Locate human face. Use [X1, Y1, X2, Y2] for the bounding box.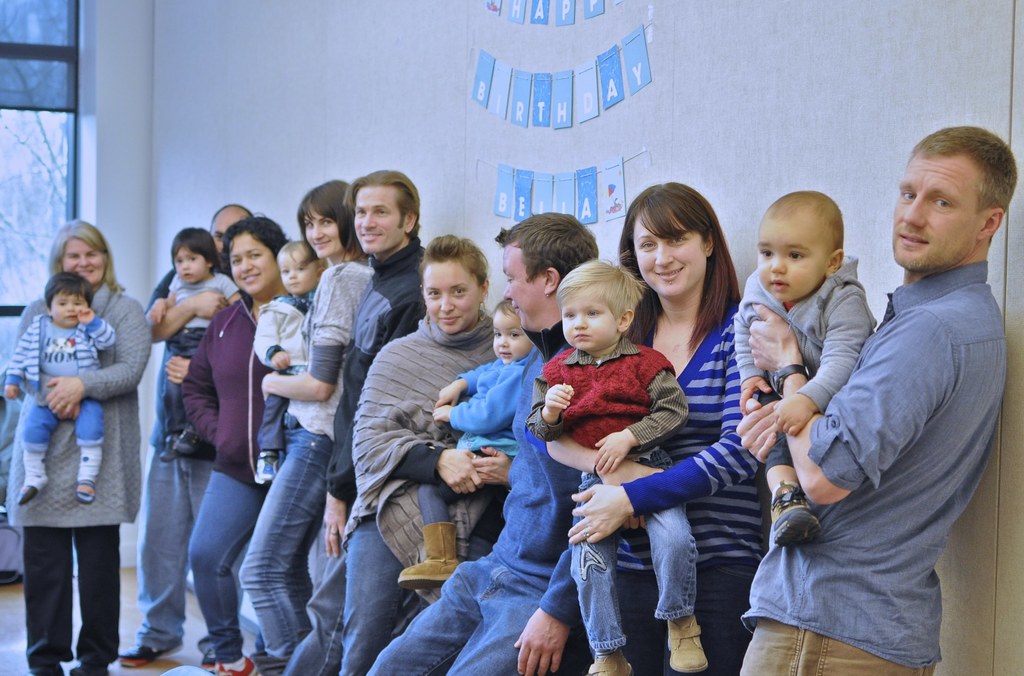
[63, 236, 105, 285].
